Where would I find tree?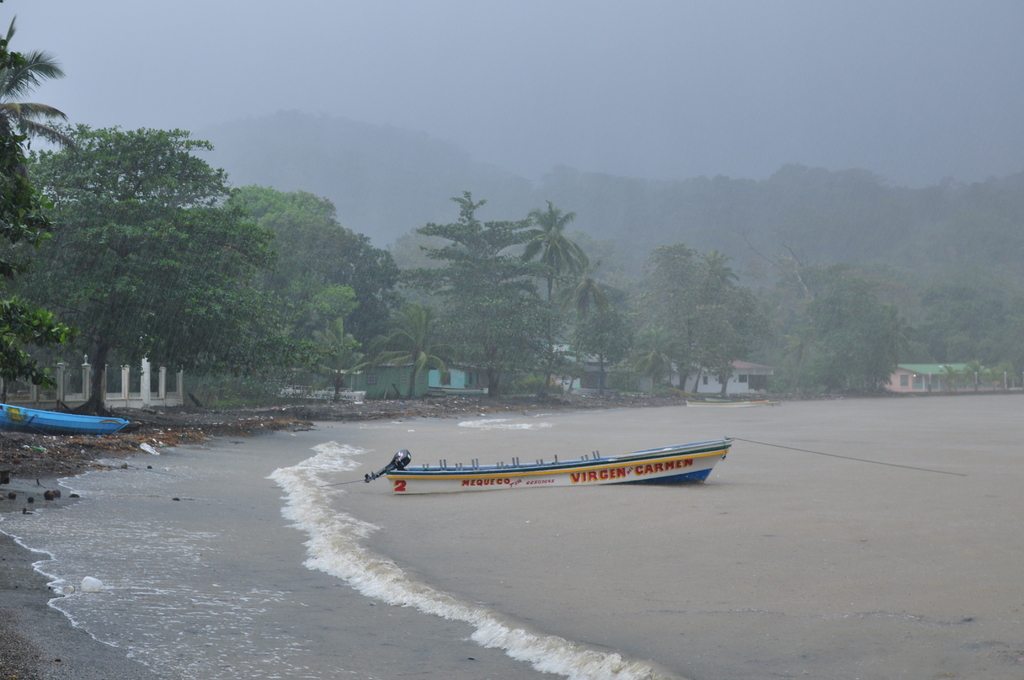
At (373, 305, 454, 400).
